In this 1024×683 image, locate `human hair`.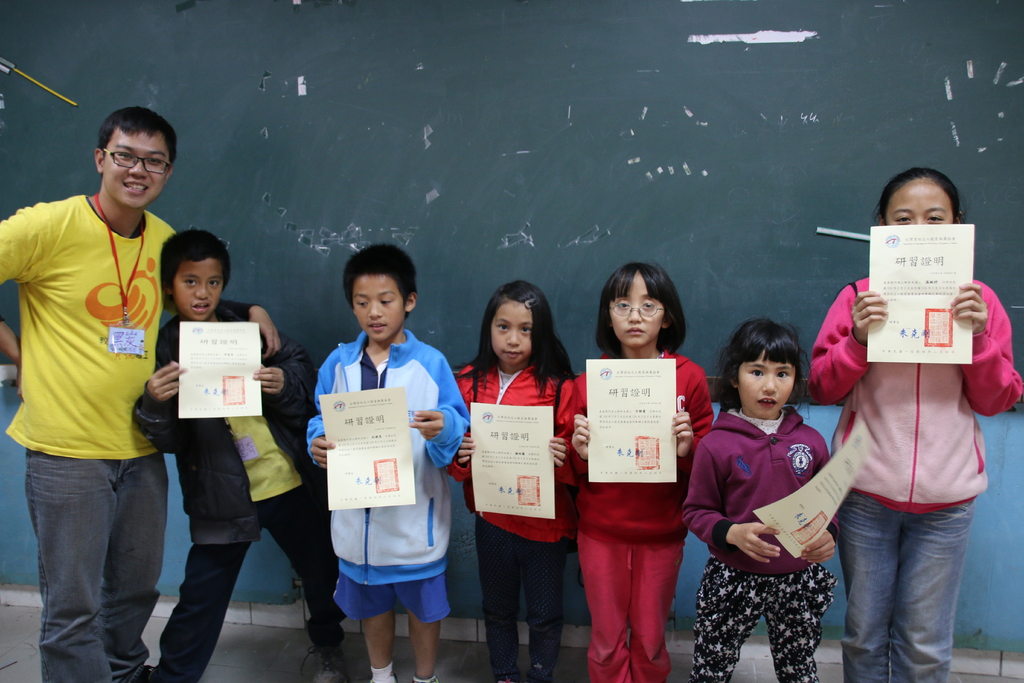
Bounding box: crop(160, 229, 230, 287).
